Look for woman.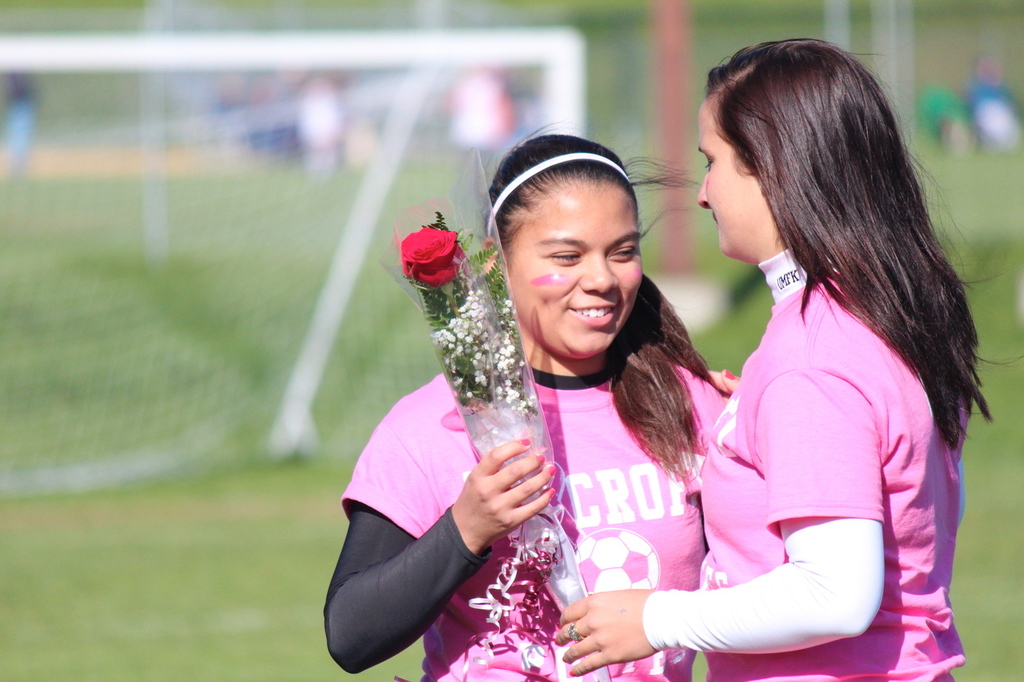
Found: bbox=[322, 122, 730, 681].
